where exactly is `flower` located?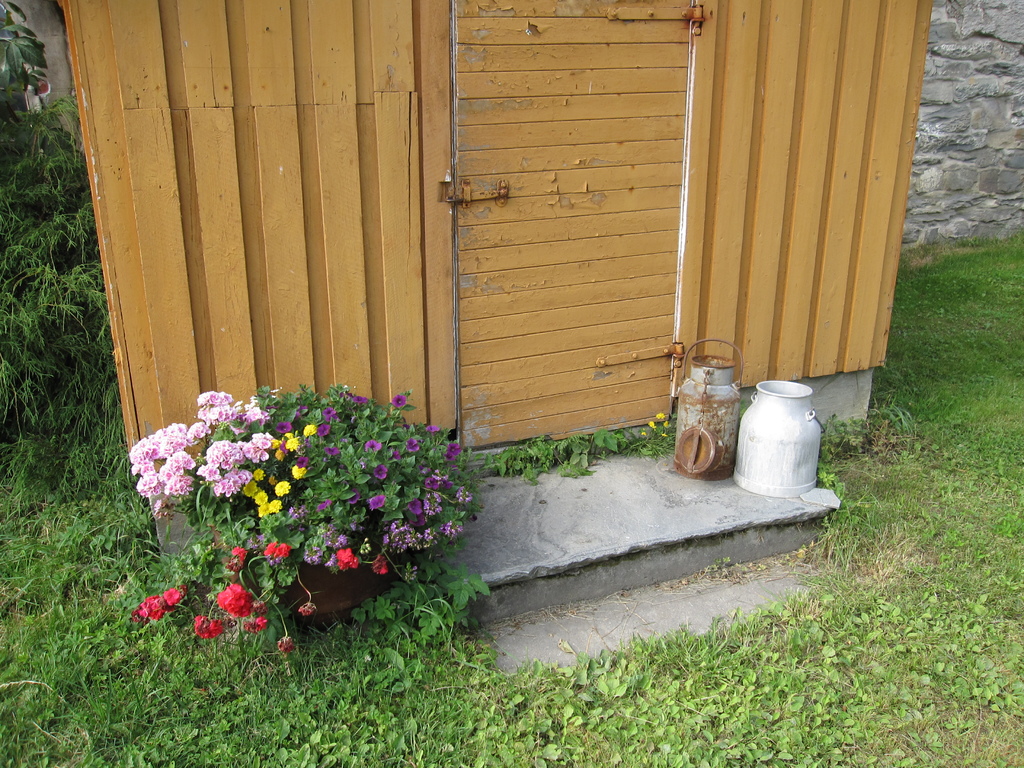
Its bounding box is (x1=390, y1=392, x2=408, y2=410).
